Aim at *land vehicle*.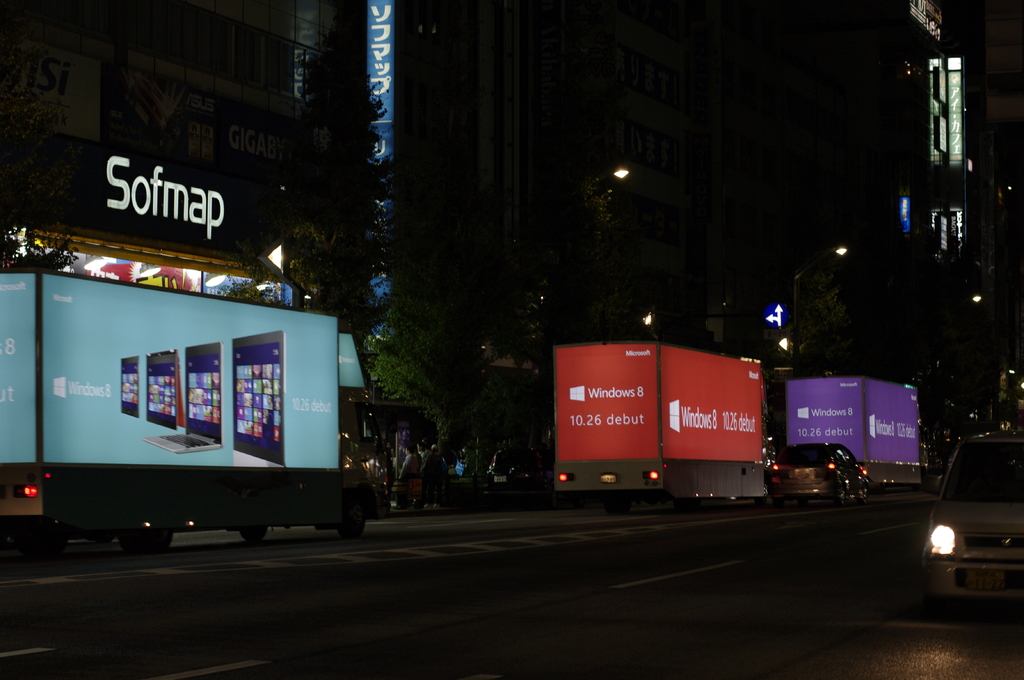
Aimed at (x1=787, y1=445, x2=868, y2=502).
